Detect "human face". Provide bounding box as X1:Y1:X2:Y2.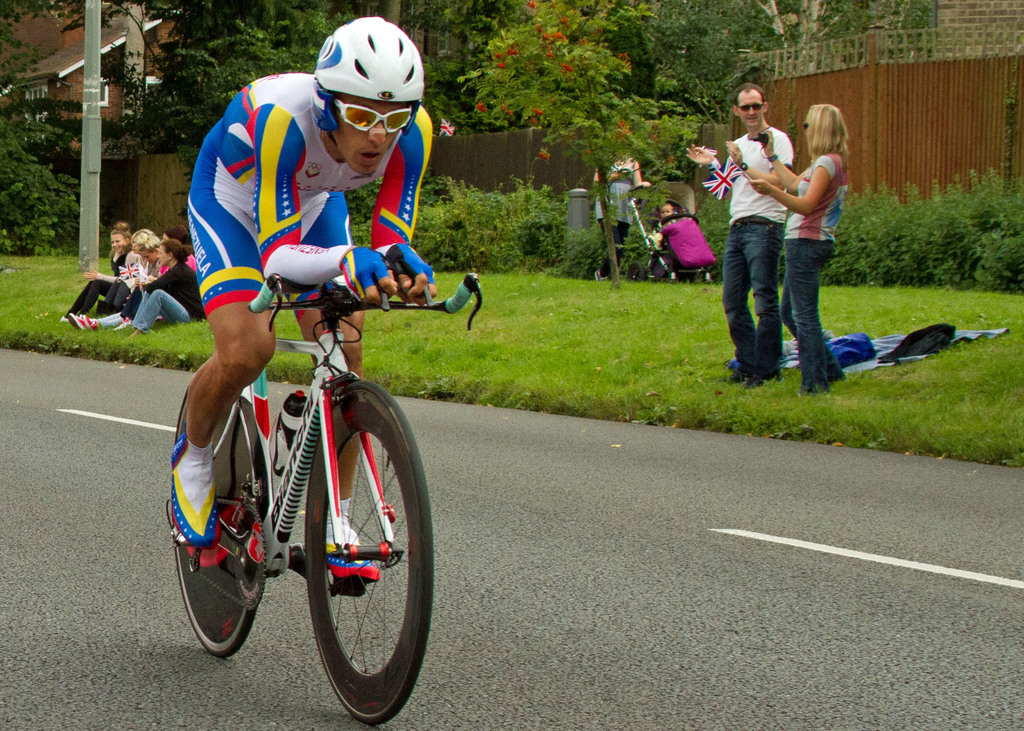
142:249:155:263.
